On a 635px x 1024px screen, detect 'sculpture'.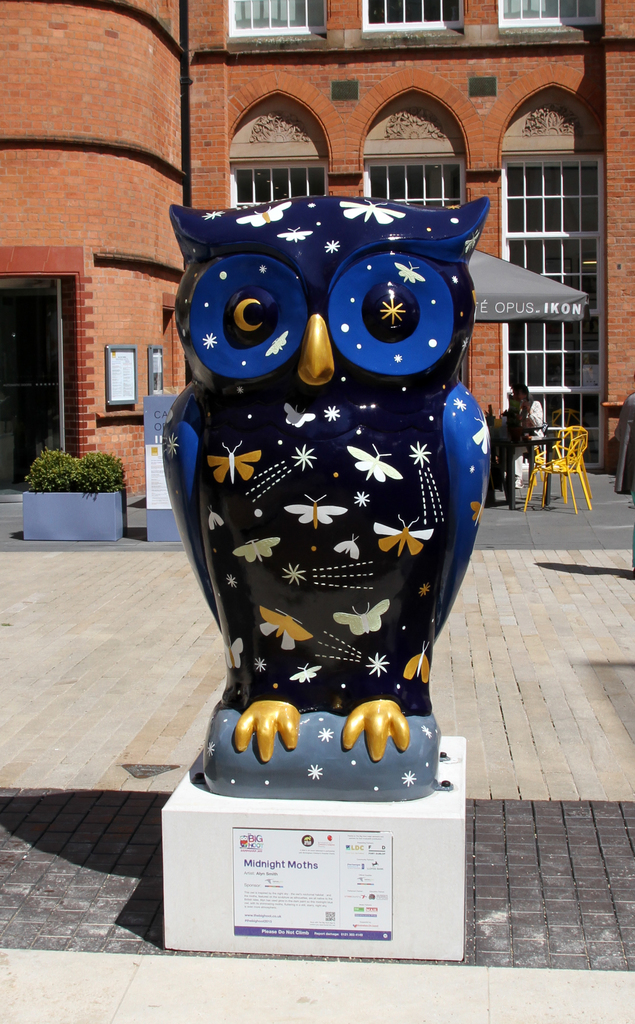
(left=145, top=154, right=496, bottom=882).
